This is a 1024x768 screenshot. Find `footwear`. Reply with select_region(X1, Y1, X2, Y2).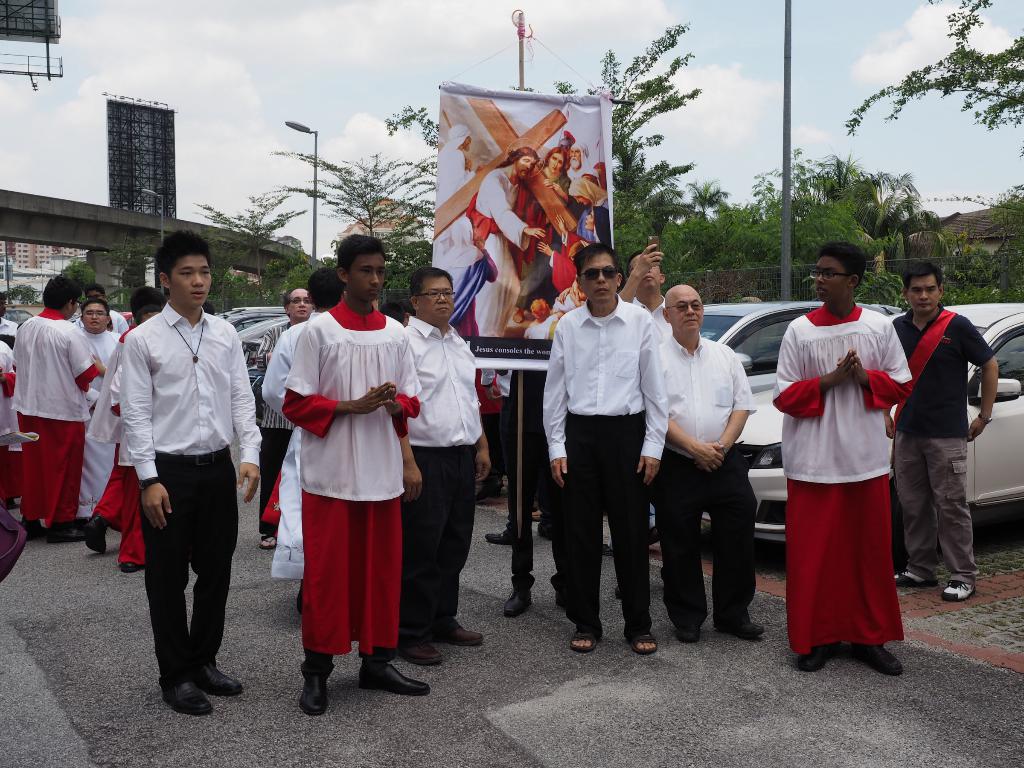
select_region(893, 569, 936, 590).
